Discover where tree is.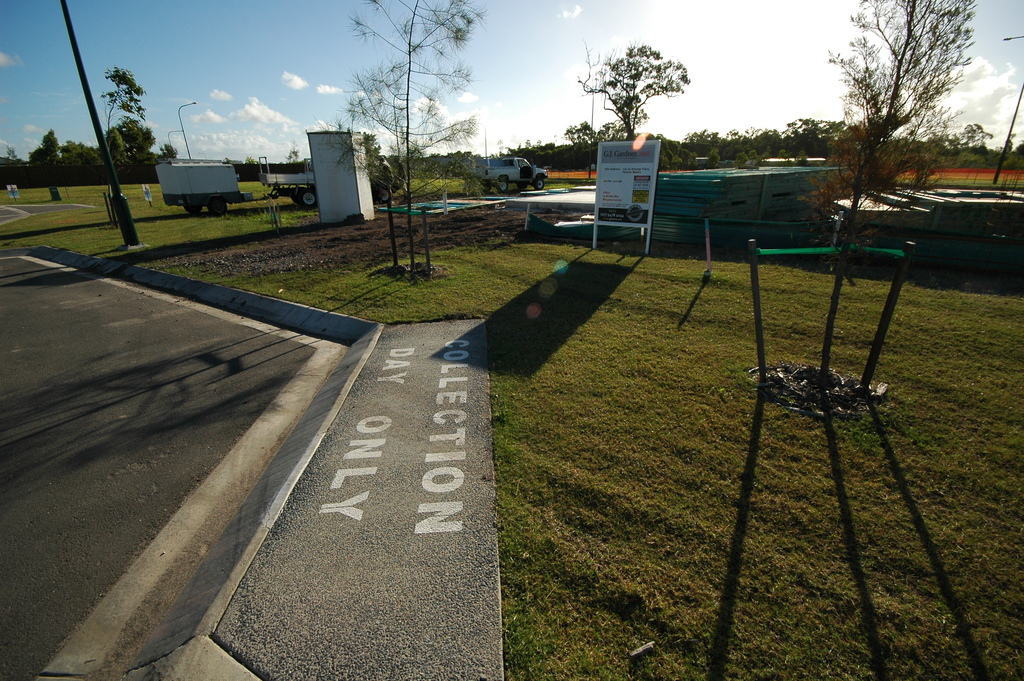
Discovered at 724 120 781 158.
